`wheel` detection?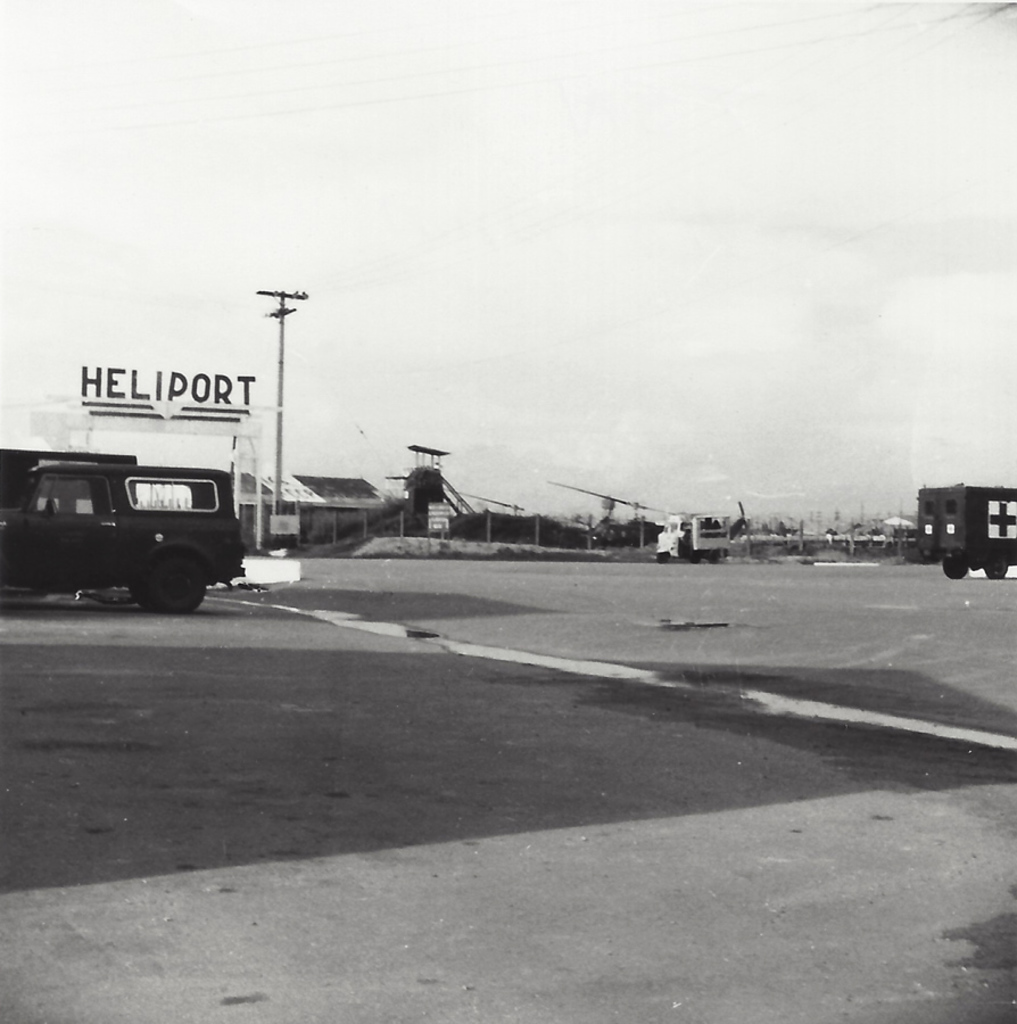
select_region(983, 561, 1016, 584)
